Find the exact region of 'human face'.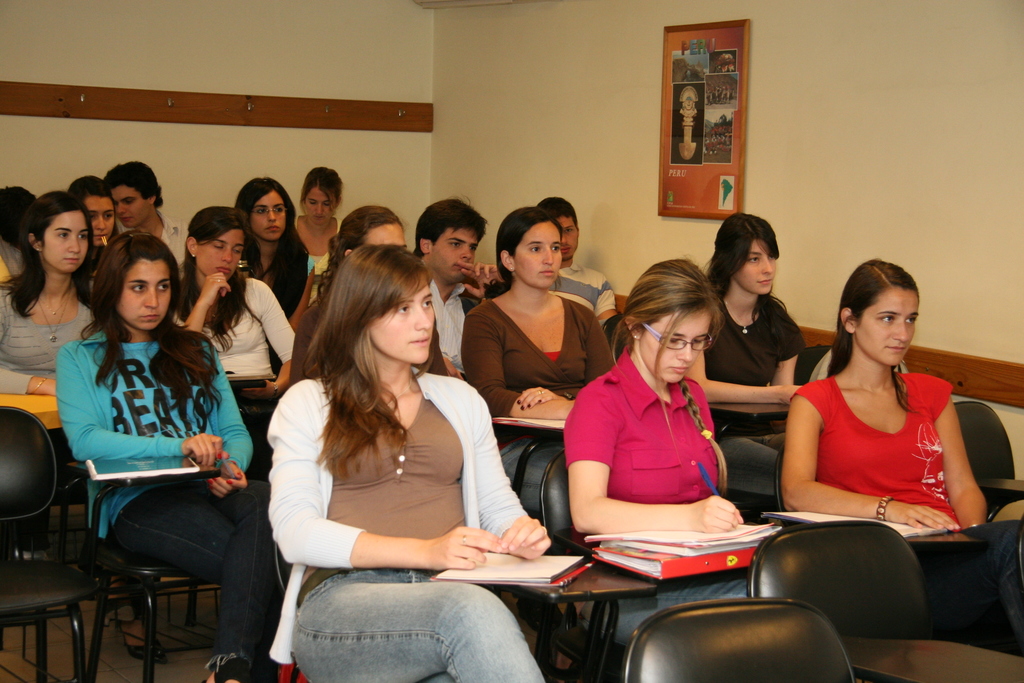
Exact region: Rect(197, 224, 244, 281).
